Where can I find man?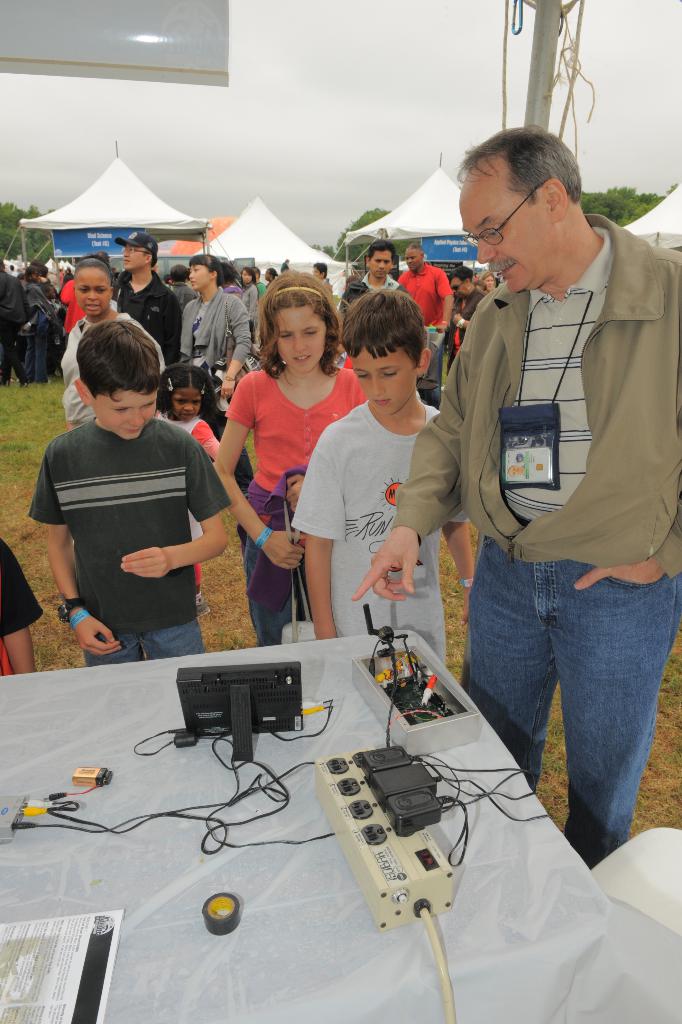
You can find it at 287,288,475,669.
